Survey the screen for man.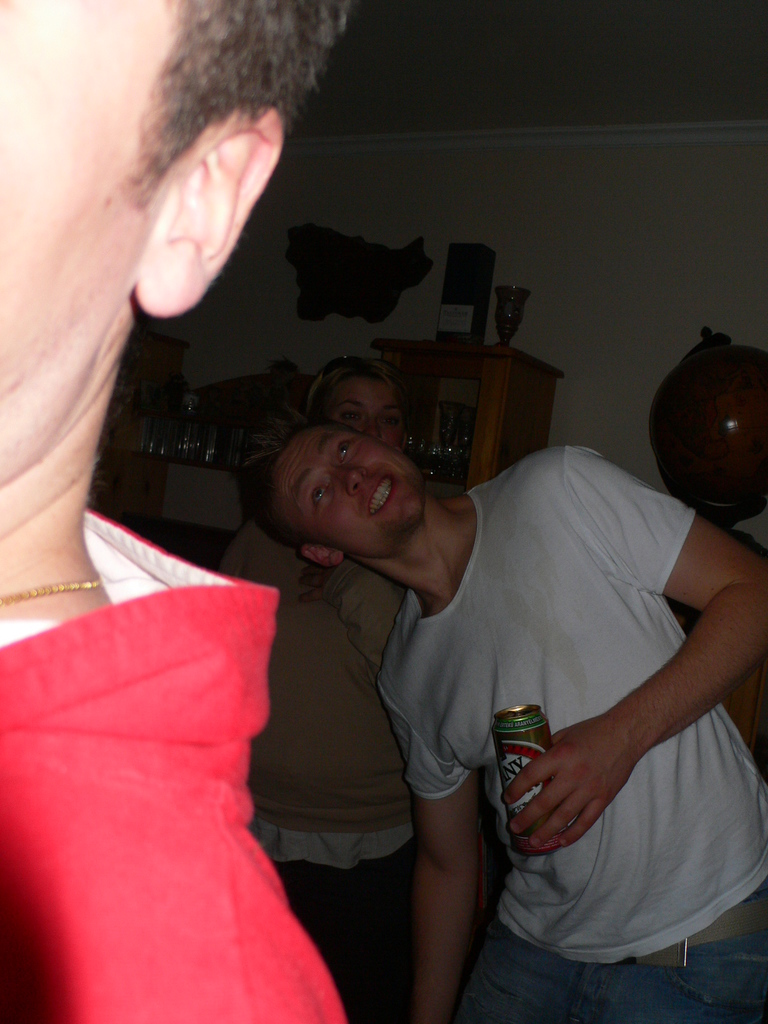
Survey found: box(255, 353, 724, 1012).
